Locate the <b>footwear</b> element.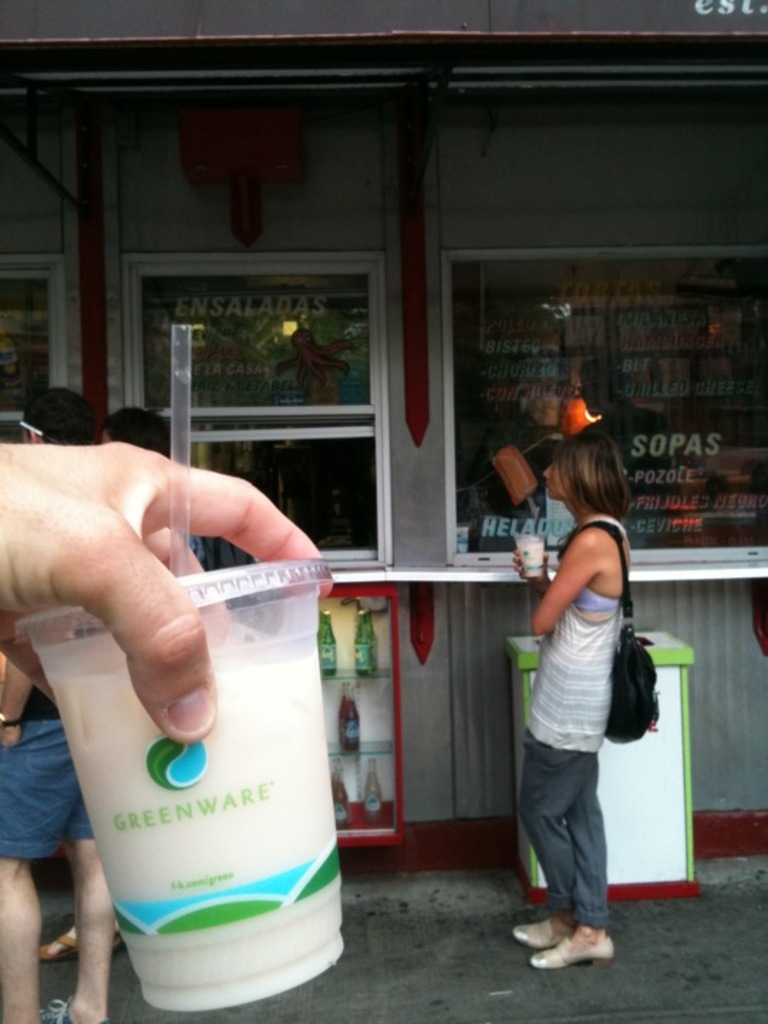
Element bbox: x1=30 y1=996 x2=110 y2=1023.
